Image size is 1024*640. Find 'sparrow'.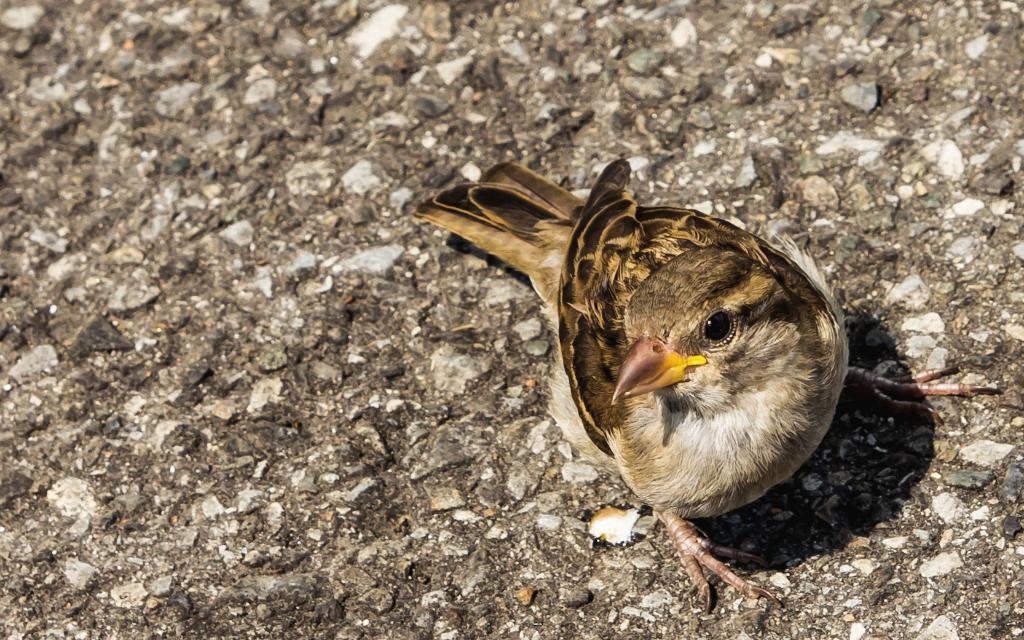
<region>416, 156, 1002, 614</region>.
